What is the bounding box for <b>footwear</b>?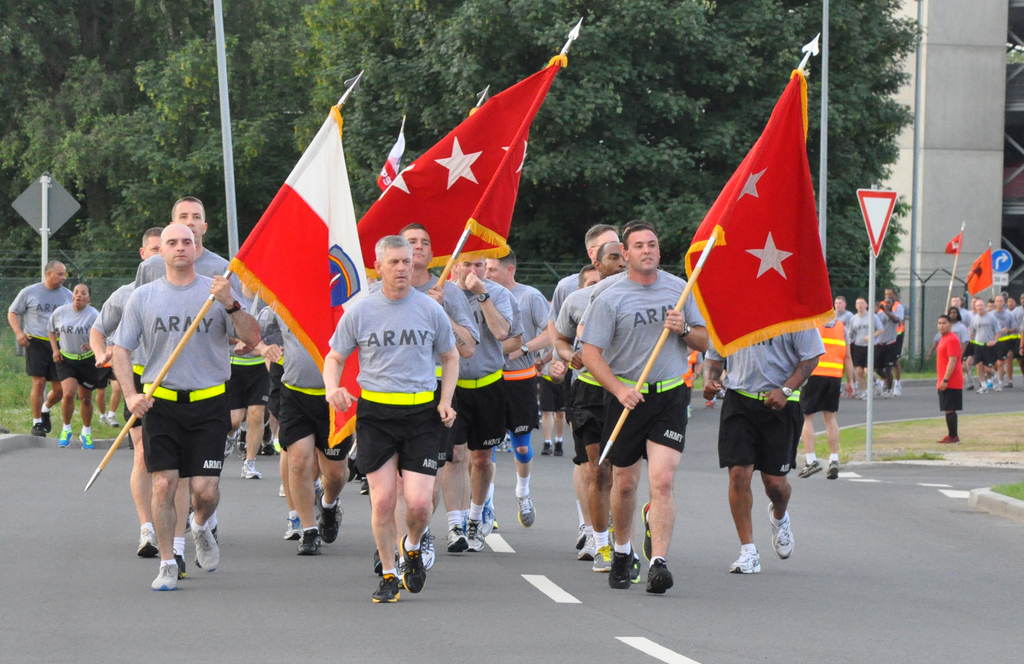
(left=771, top=501, right=793, bottom=558).
